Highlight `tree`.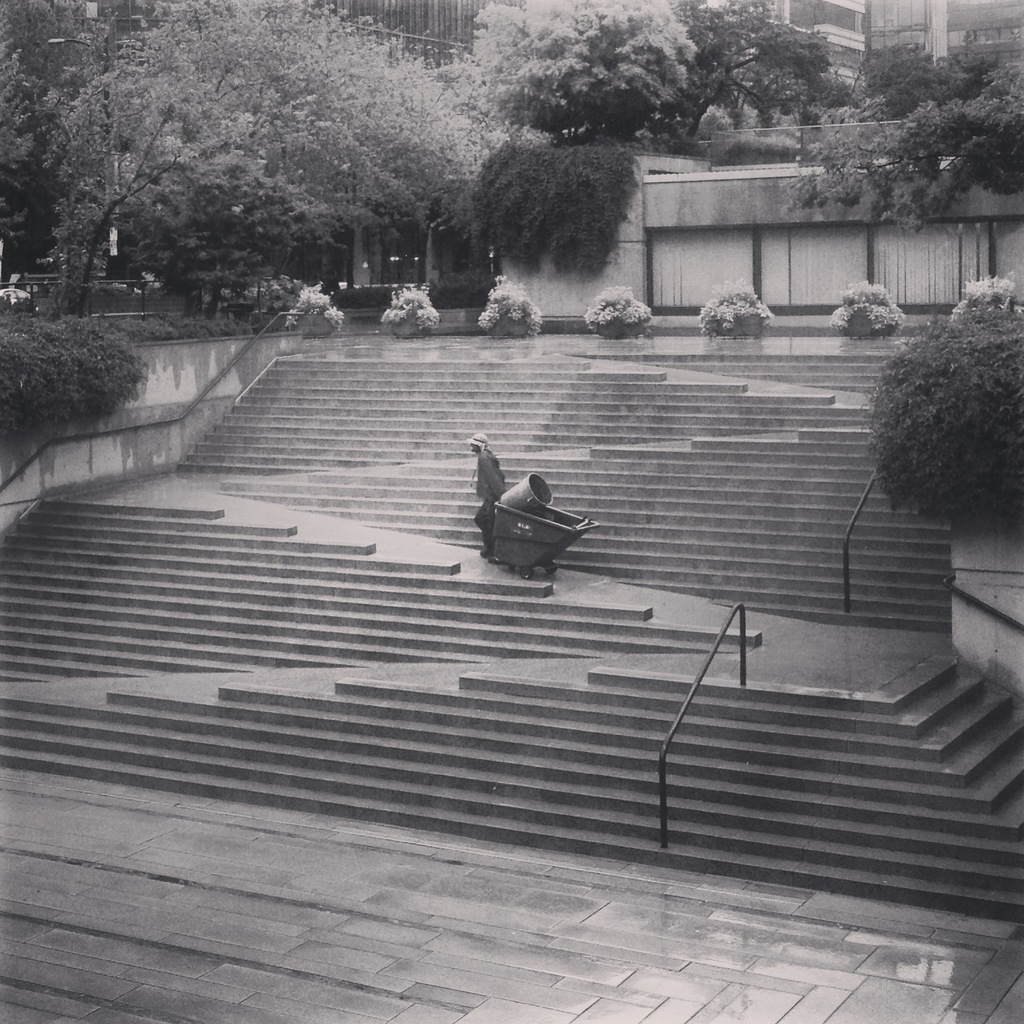
Highlighted region: (50,0,487,324).
